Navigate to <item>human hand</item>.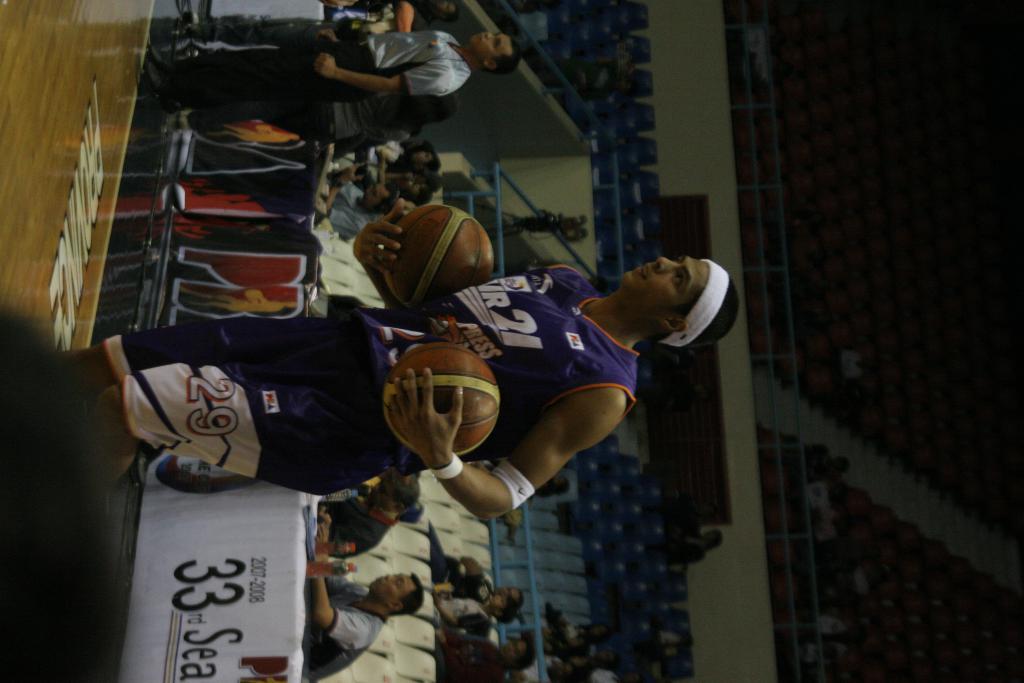
Navigation target: (351, 196, 404, 272).
